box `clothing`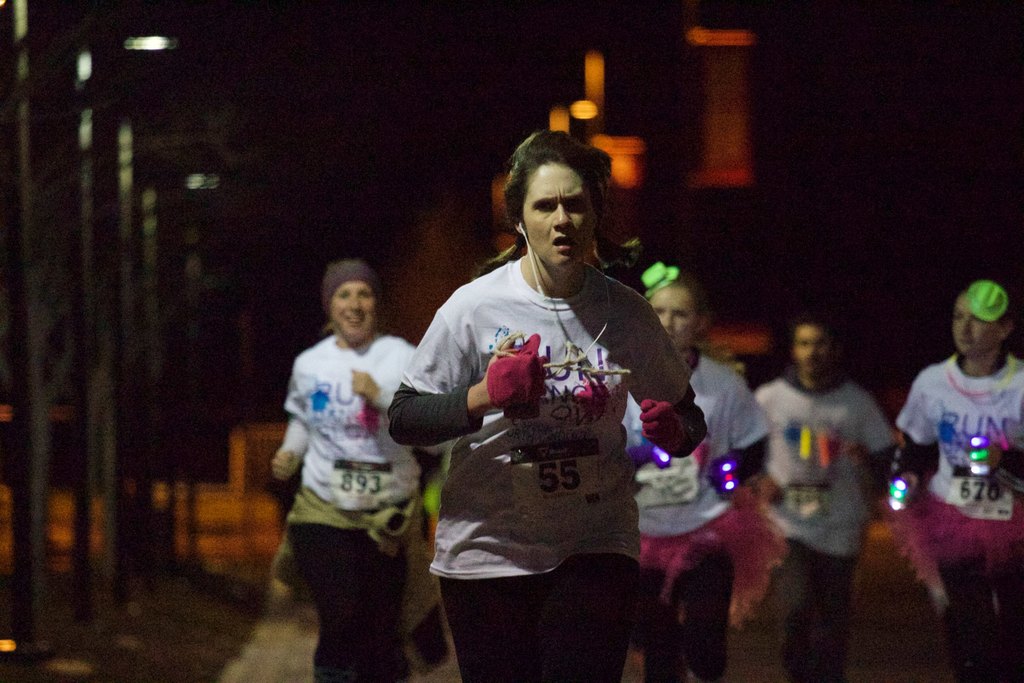
Rect(746, 380, 898, 632)
